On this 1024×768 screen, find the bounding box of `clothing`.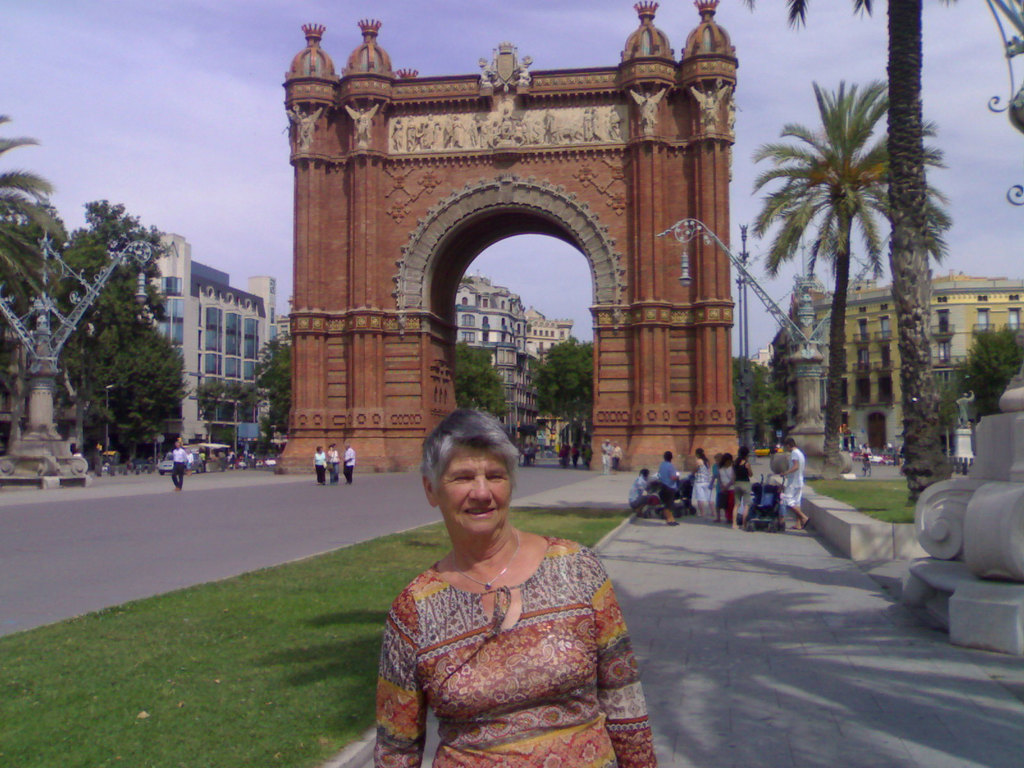
Bounding box: [x1=341, y1=445, x2=356, y2=485].
